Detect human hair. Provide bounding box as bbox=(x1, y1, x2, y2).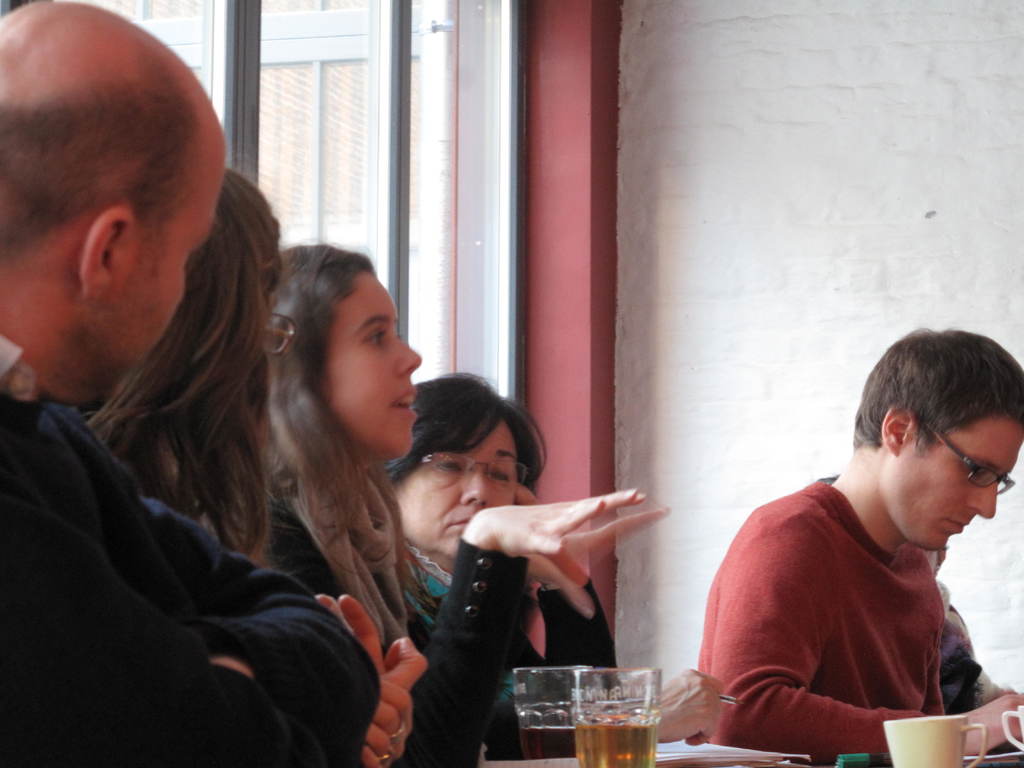
bbox=(851, 328, 1023, 456).
